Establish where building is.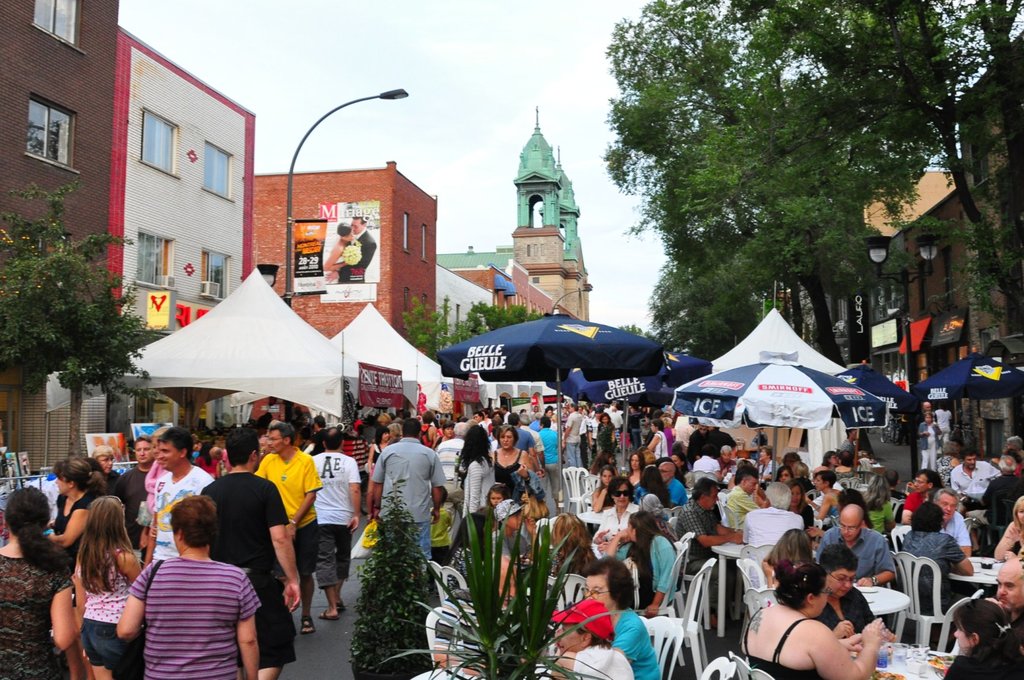
Established at <box>110,29,253,335</box>.
